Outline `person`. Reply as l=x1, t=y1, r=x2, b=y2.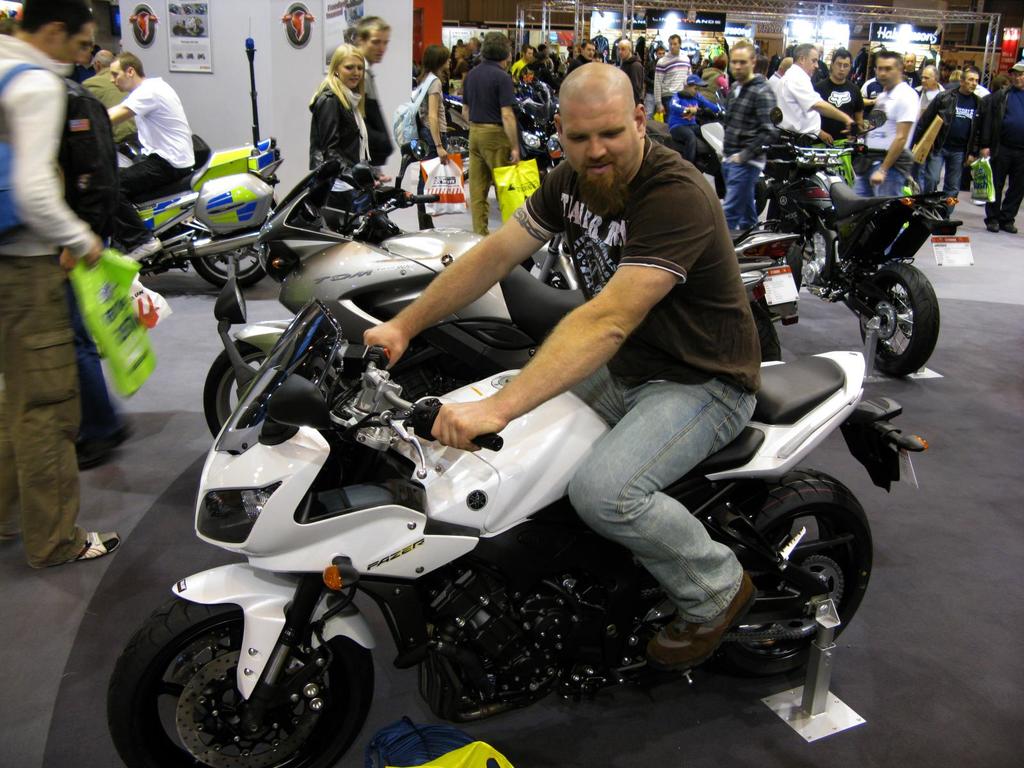
l=362, t=58, r=763, b=671.
